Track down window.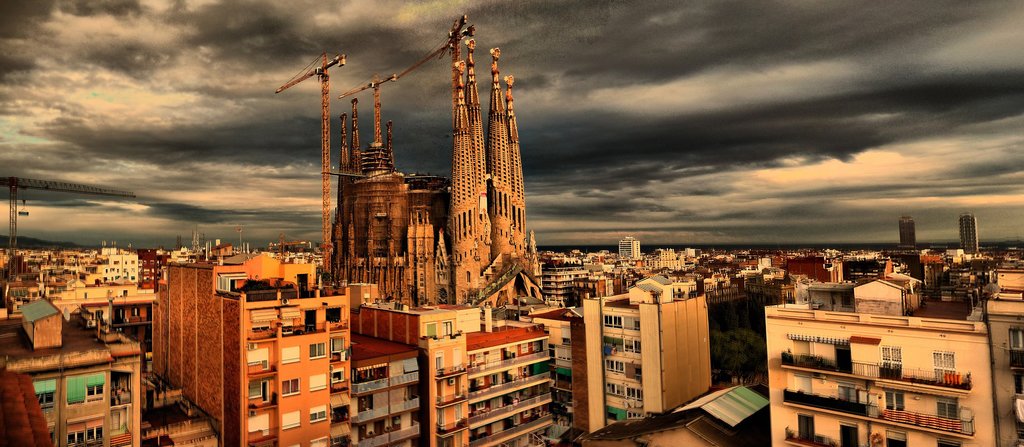
Tracked to {"x1": 559, "y1": 390, "x2": 573, "y2": 409}.
